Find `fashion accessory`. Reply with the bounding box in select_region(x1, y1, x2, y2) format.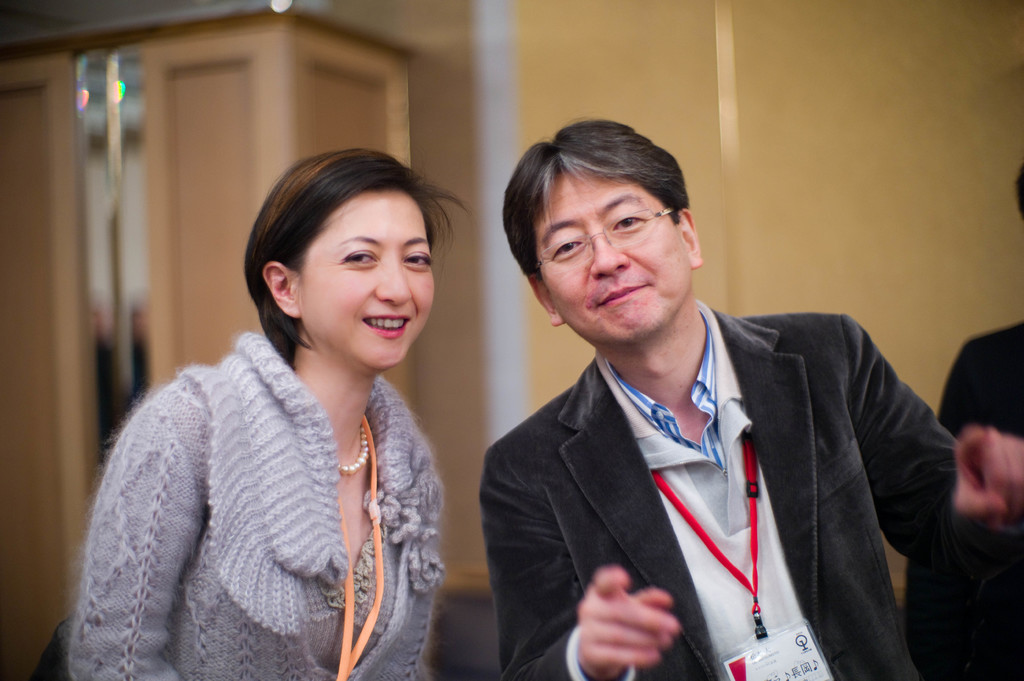
select_region(335, 419, 372, 478).
